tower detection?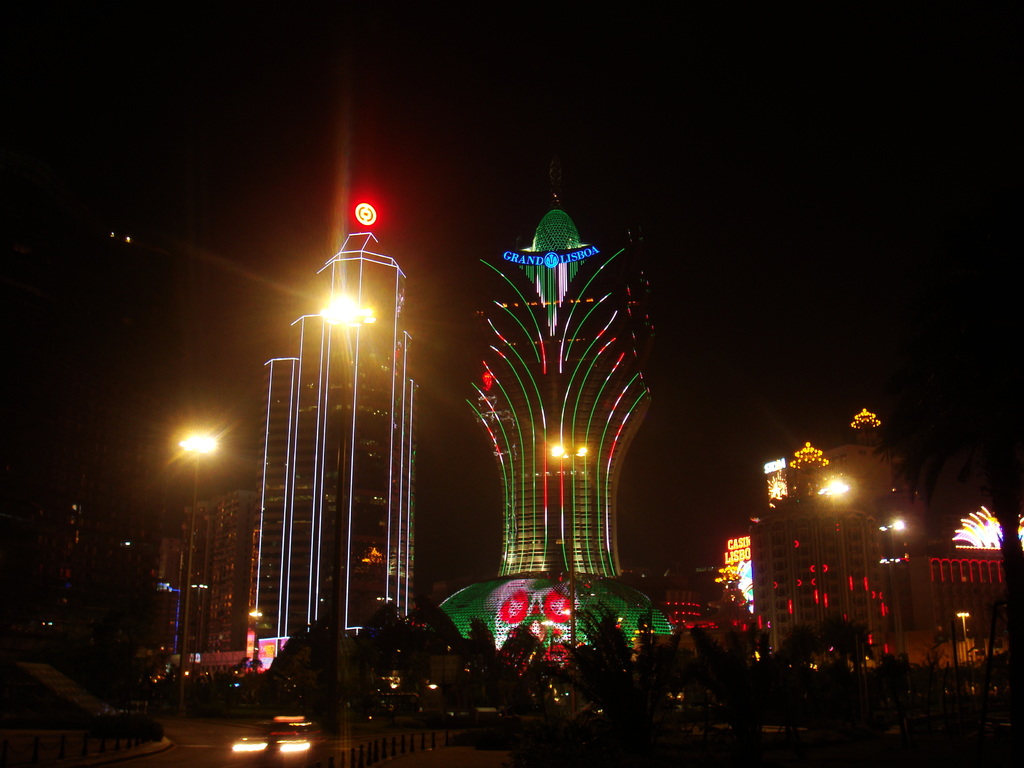
pyautogui.locateOnScreen(29, 151, 190, 577)
